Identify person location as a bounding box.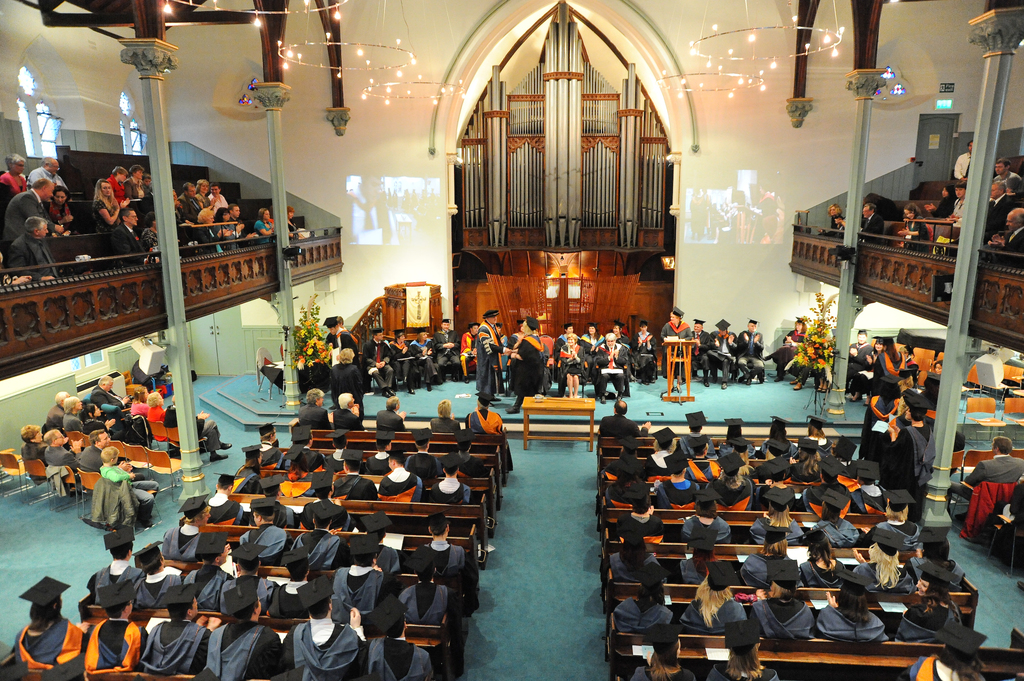
(27, 157, 74, 204).
